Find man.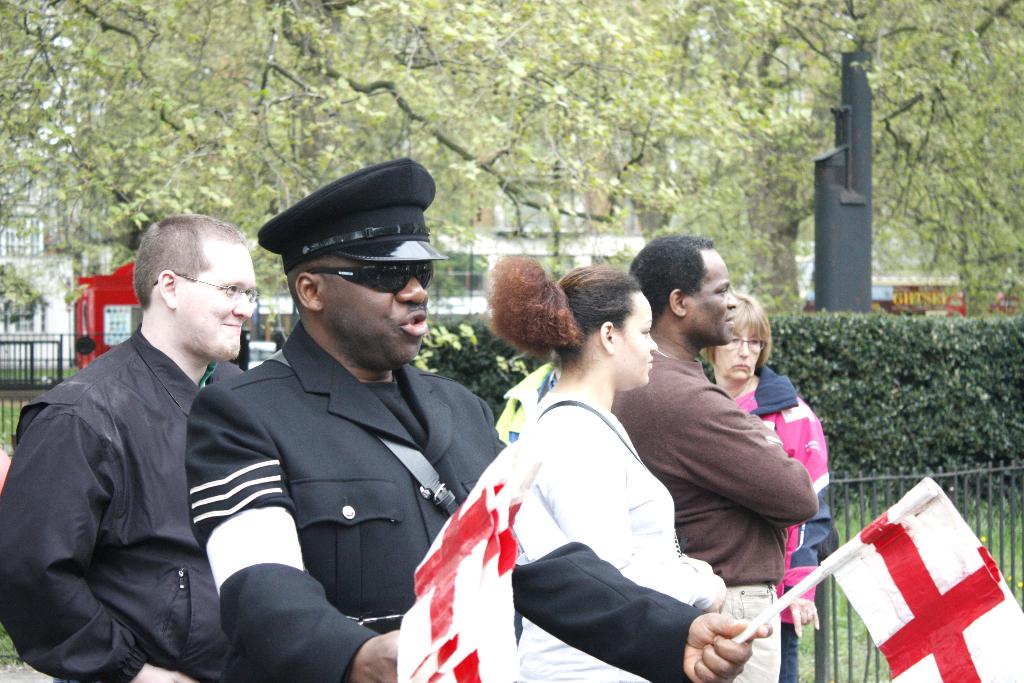
[left=0, top=218, right=269, bottom=682].
